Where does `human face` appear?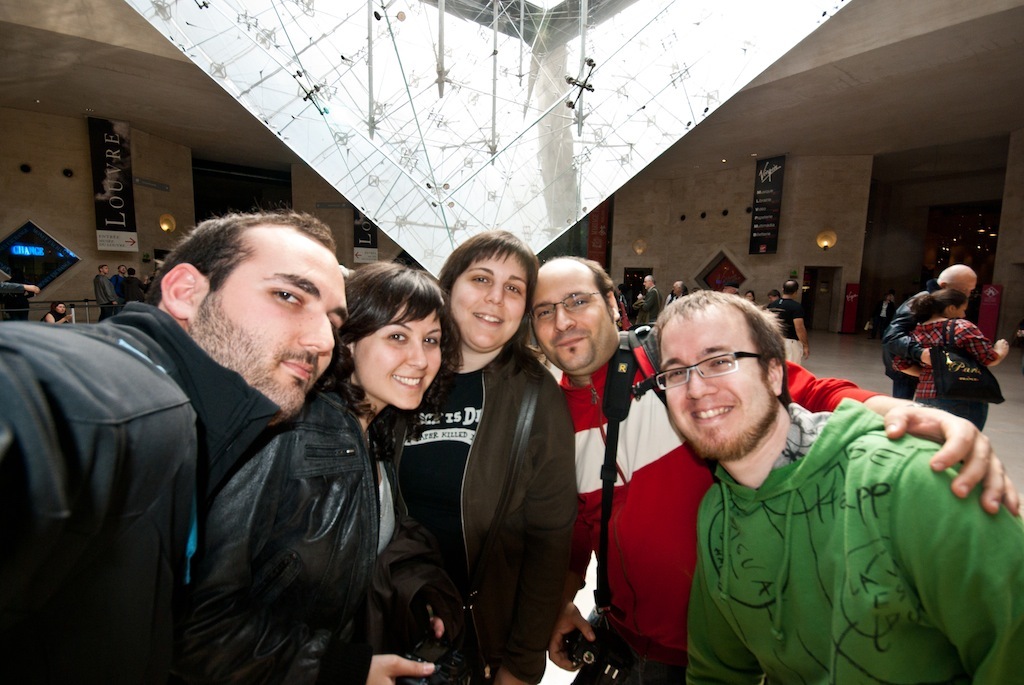
Appears at bbox=(657, 312, 775, 456).
